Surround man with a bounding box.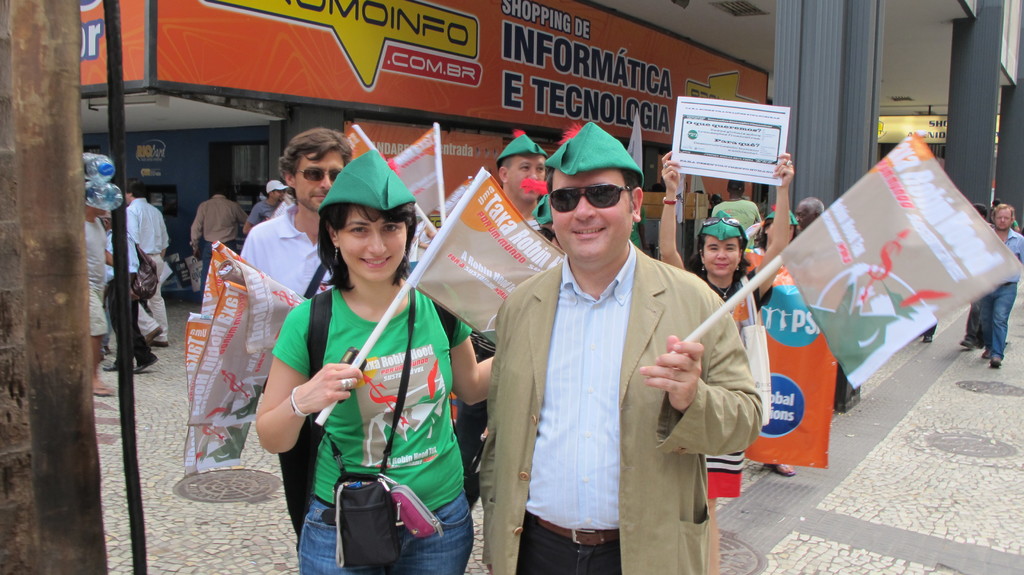
rect(124, 175, 172, 349).
